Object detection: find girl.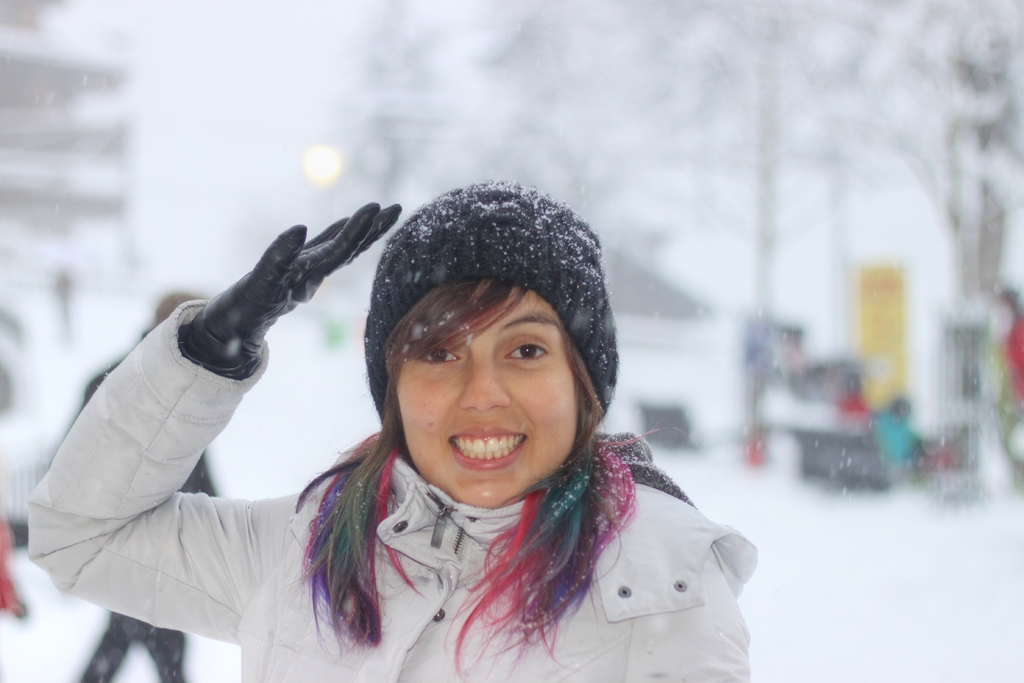
<bbox>23, 177, 765, 680</bbox>.
